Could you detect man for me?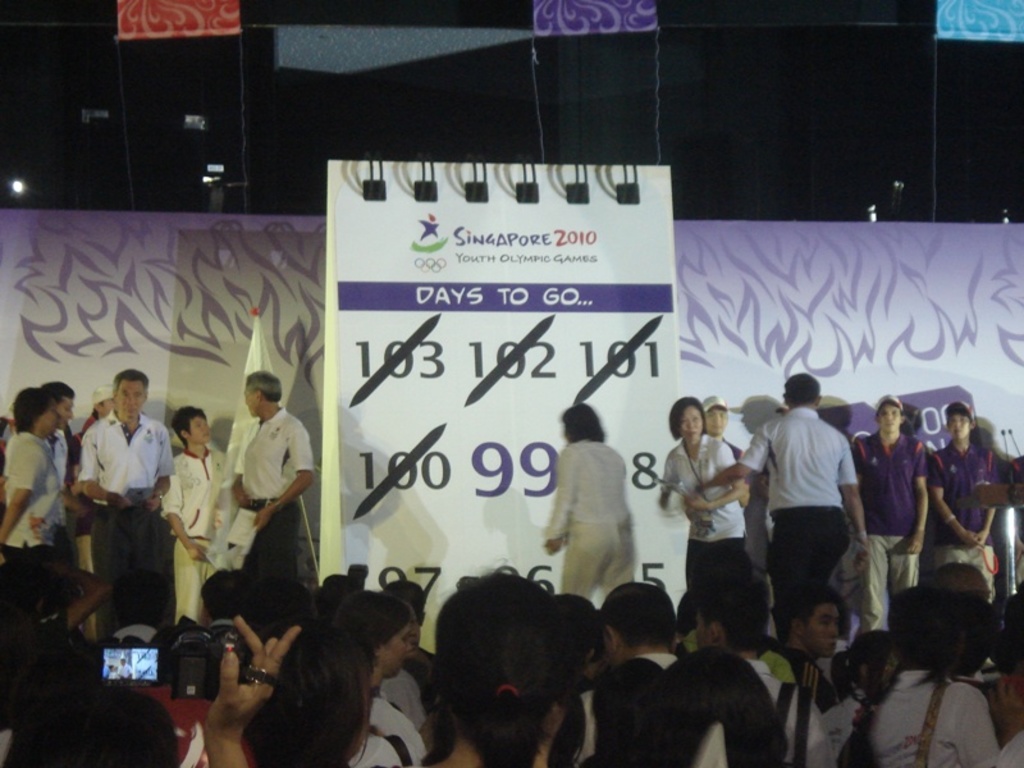
Detection result: bbox=(680, 575, 837, 767).
